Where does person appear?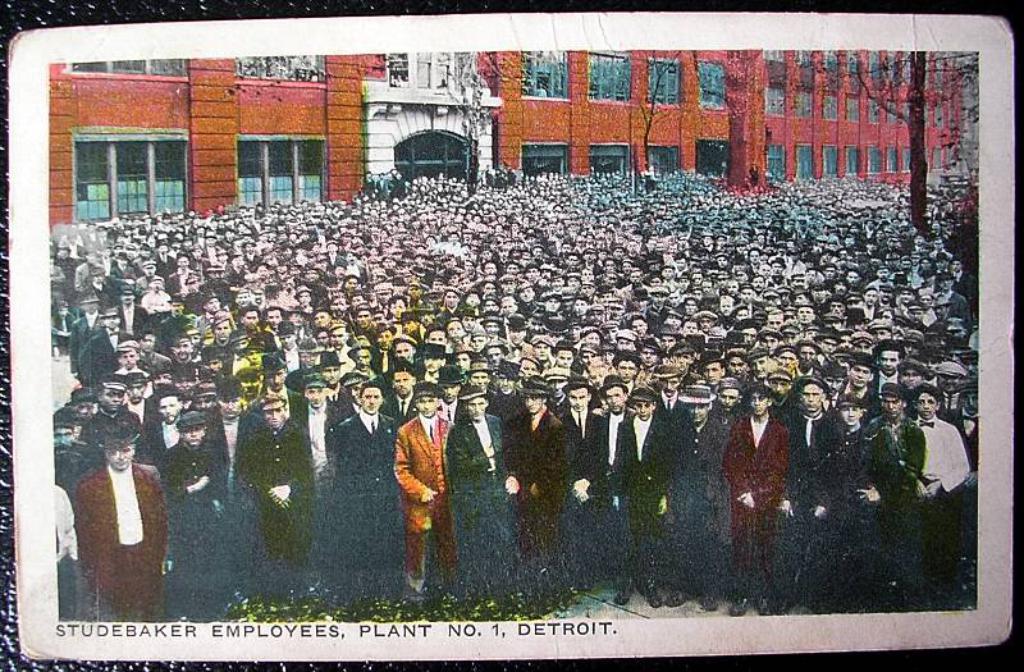
Appears at select_region(285, 370, 346, 557).
